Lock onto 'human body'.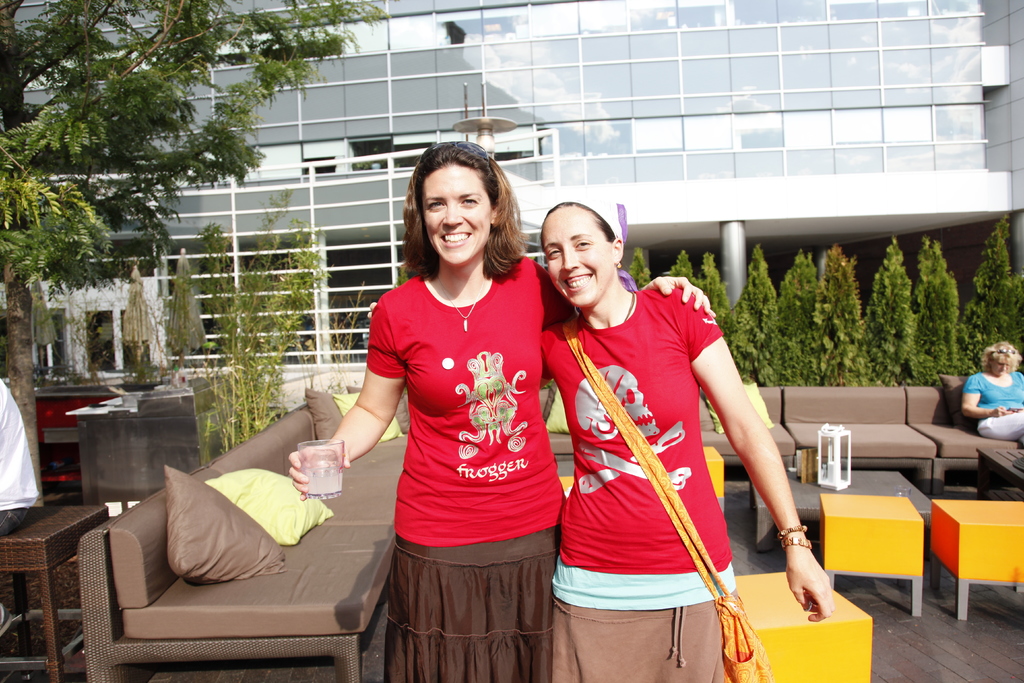
Locked: <box>536,193,838,682</box>.
